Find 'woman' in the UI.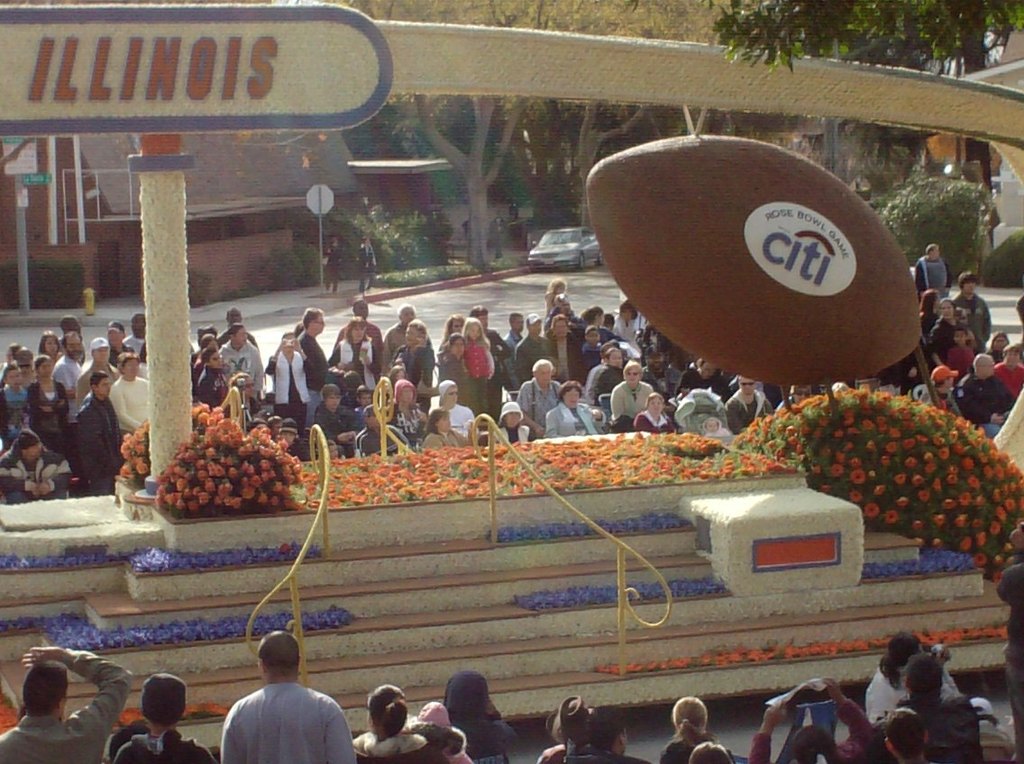
UI element at box(986, 330, 1010, 360).
